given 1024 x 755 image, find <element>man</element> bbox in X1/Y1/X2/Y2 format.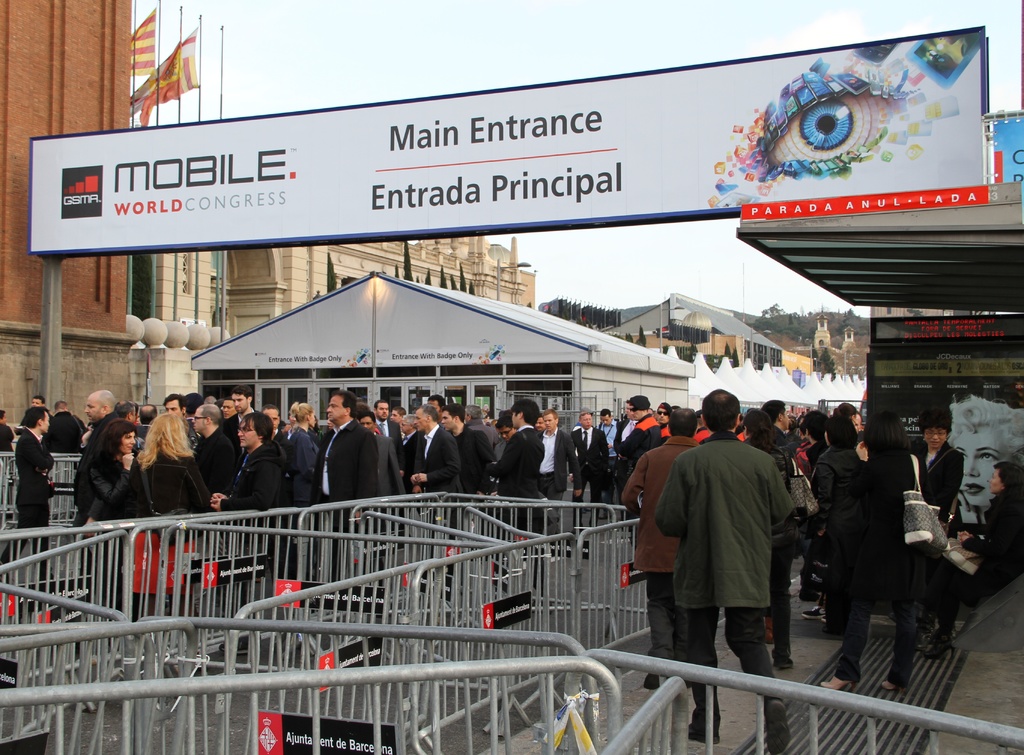
262/409/297/508.
